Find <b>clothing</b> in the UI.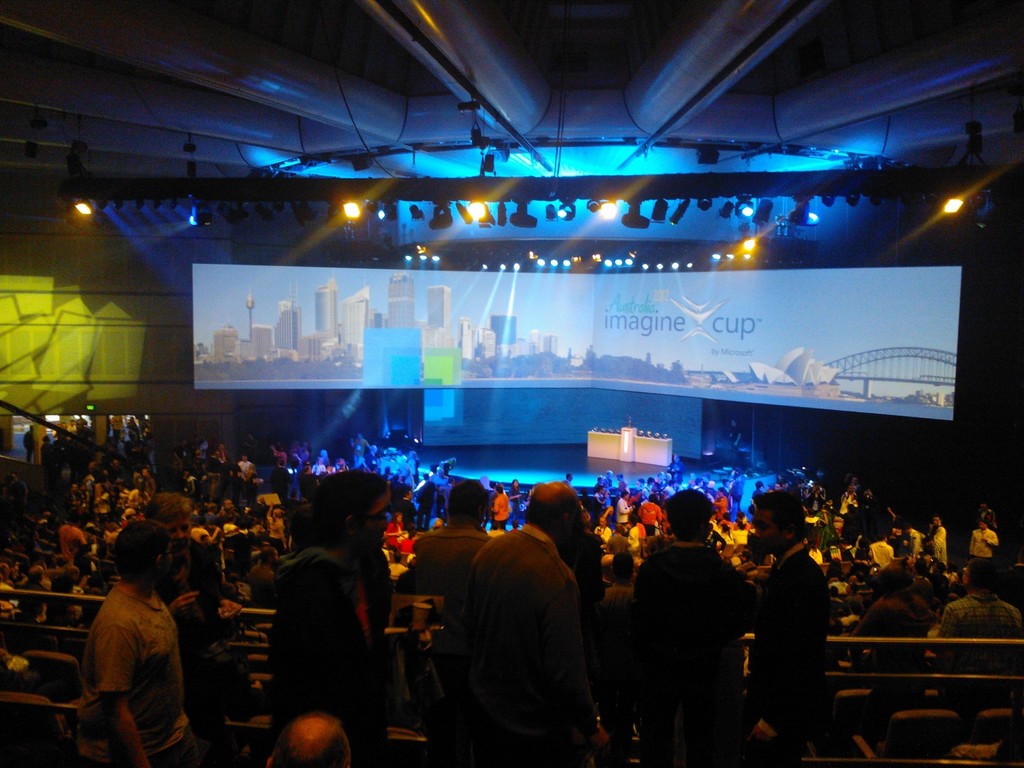
UI element at bbox=(56, 521, 83, 553).
